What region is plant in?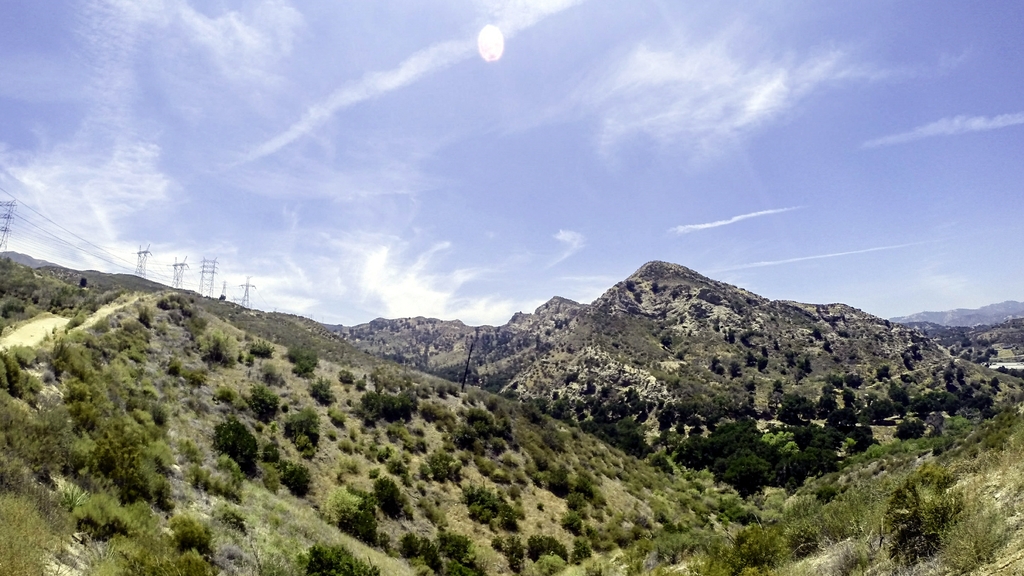
pyautogui.locateOnScreen(256, 461, 282, 494).
